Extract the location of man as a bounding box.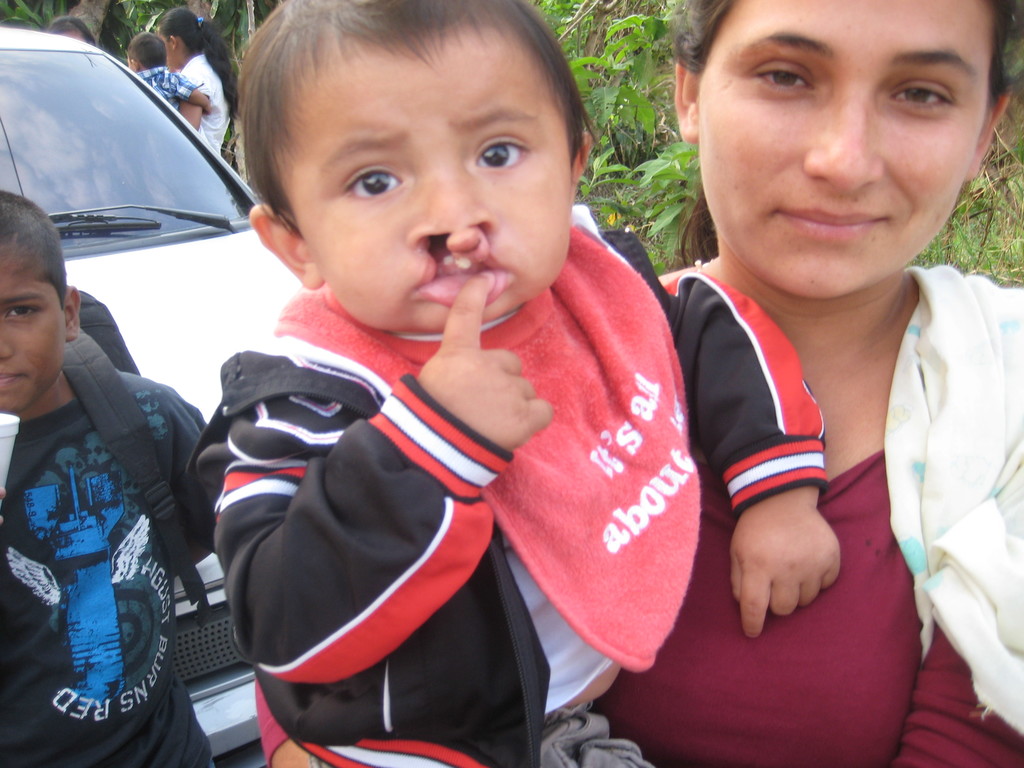
bbox=(0, 180, 226, 767).
